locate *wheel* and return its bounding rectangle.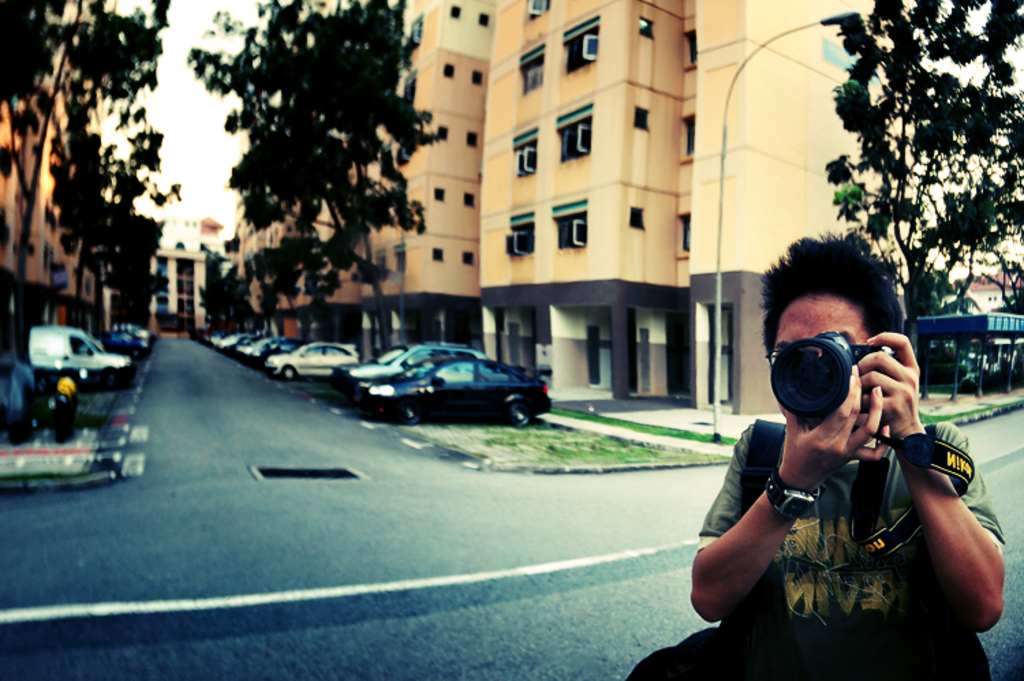
Rect(401, 400, 423, 422).
